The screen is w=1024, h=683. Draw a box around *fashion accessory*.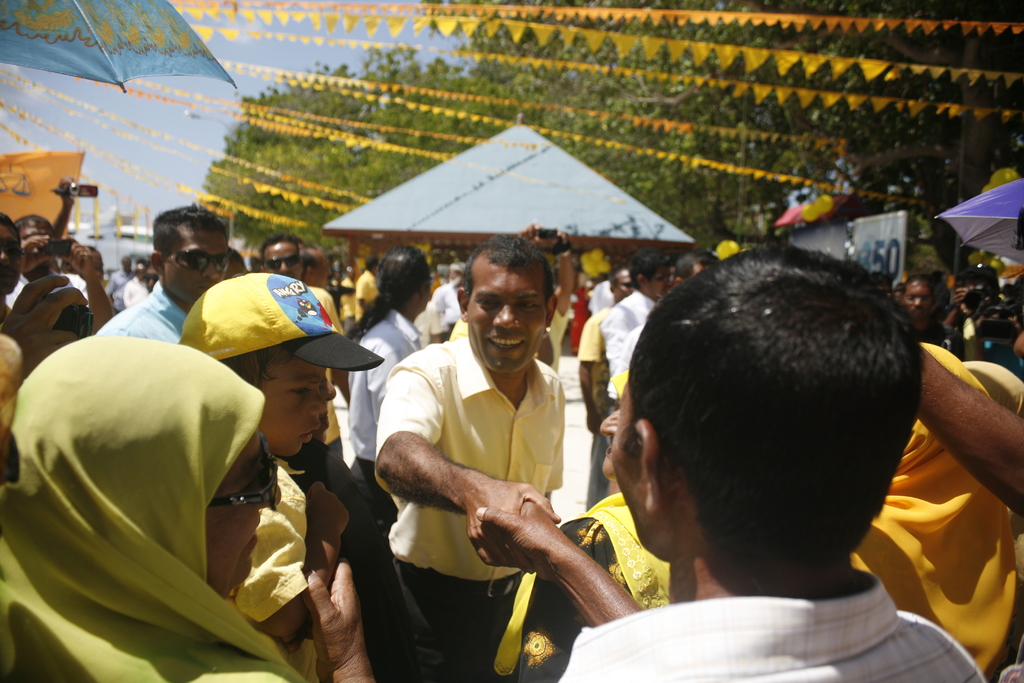
x1=207 y1=440 x2=281 y2=513.
